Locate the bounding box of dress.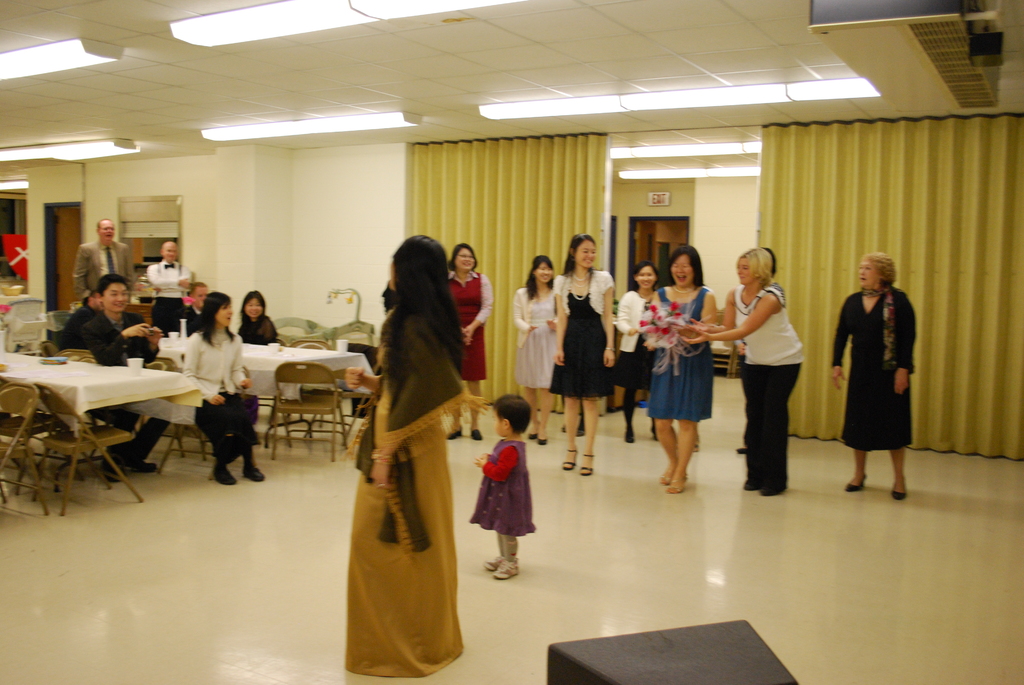
Bounding box: x1=519 y1=297 x2=553 y2=384.
